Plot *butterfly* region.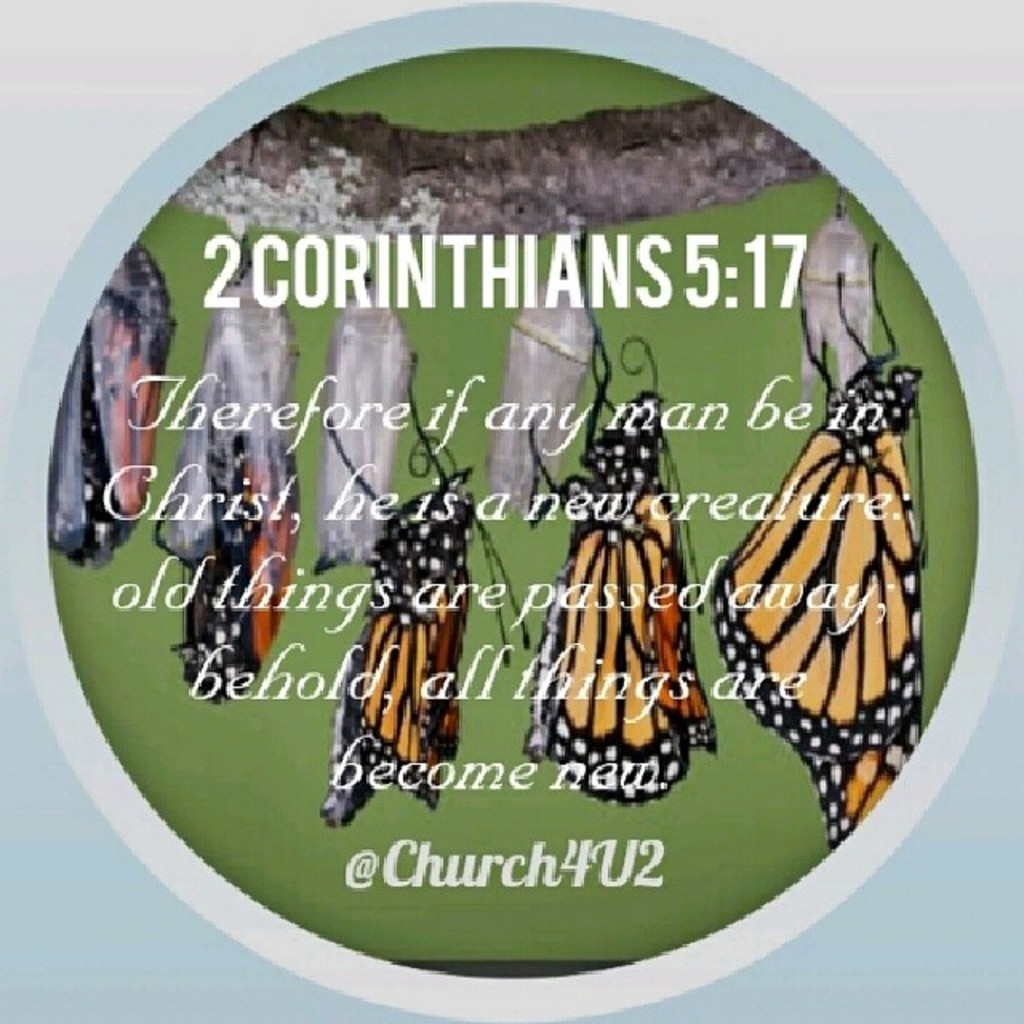
Plotted at [x1=707, y1=298, x2=941, y2=763].
